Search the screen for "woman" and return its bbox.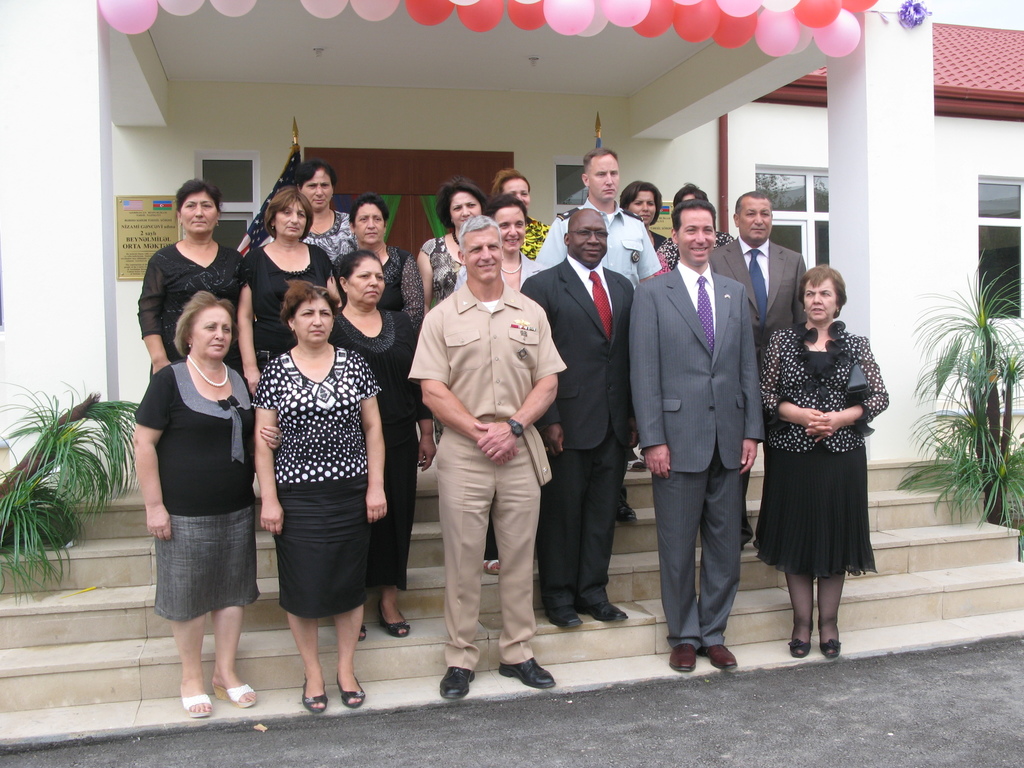
Found: detection(253, 280, 391, 717).
